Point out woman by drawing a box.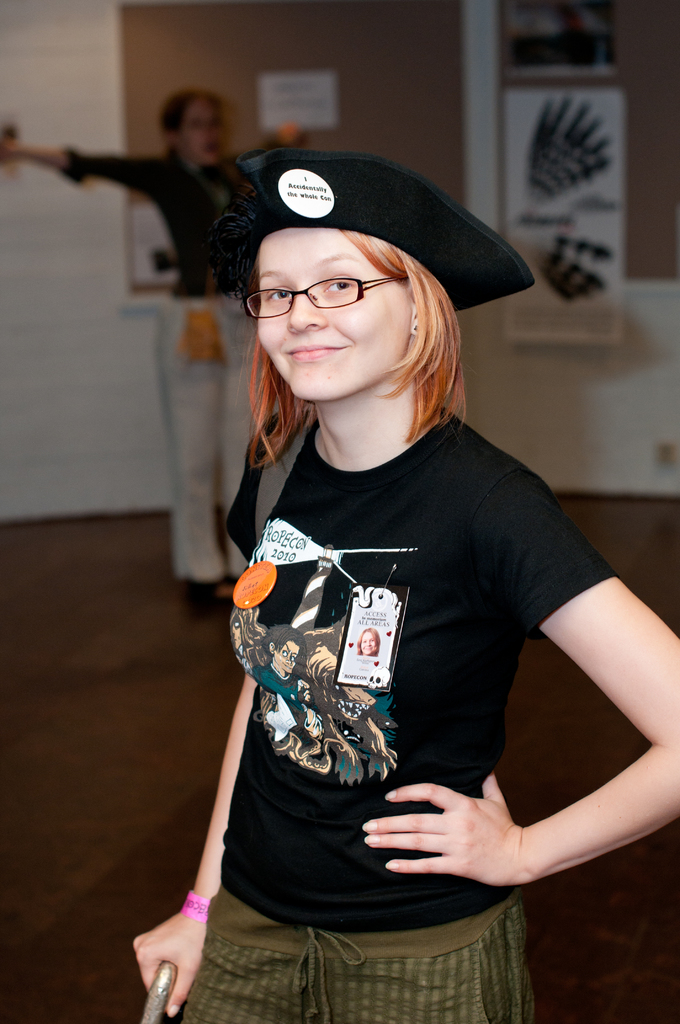
(x1=0, y1=84, x2=275, y2=611).
